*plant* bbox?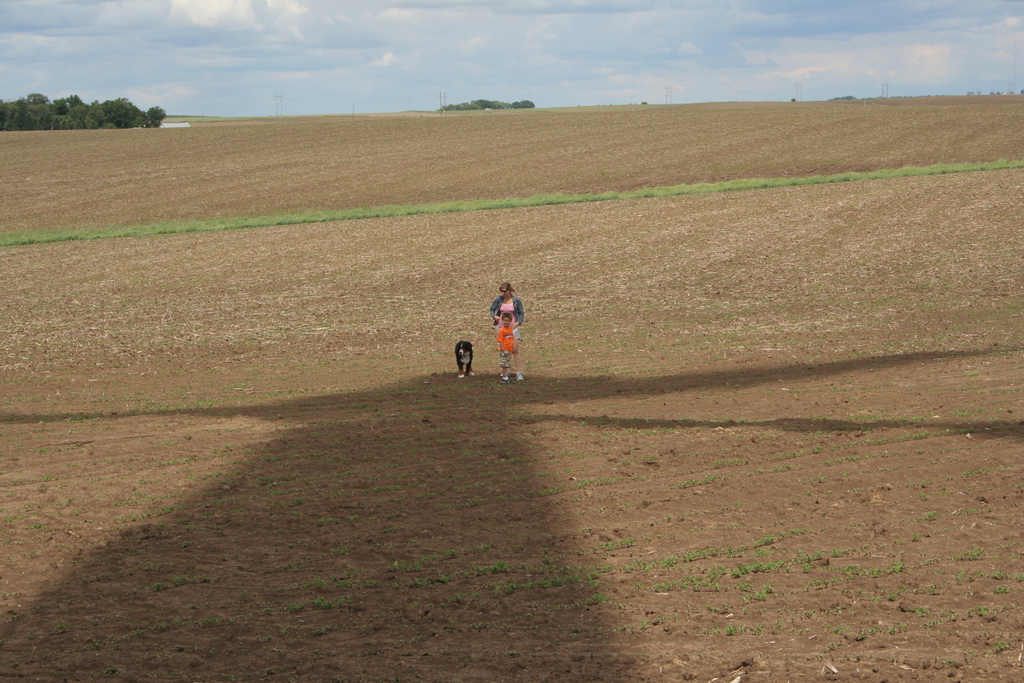
[left=620, top=560, right=646, bottom=572]
